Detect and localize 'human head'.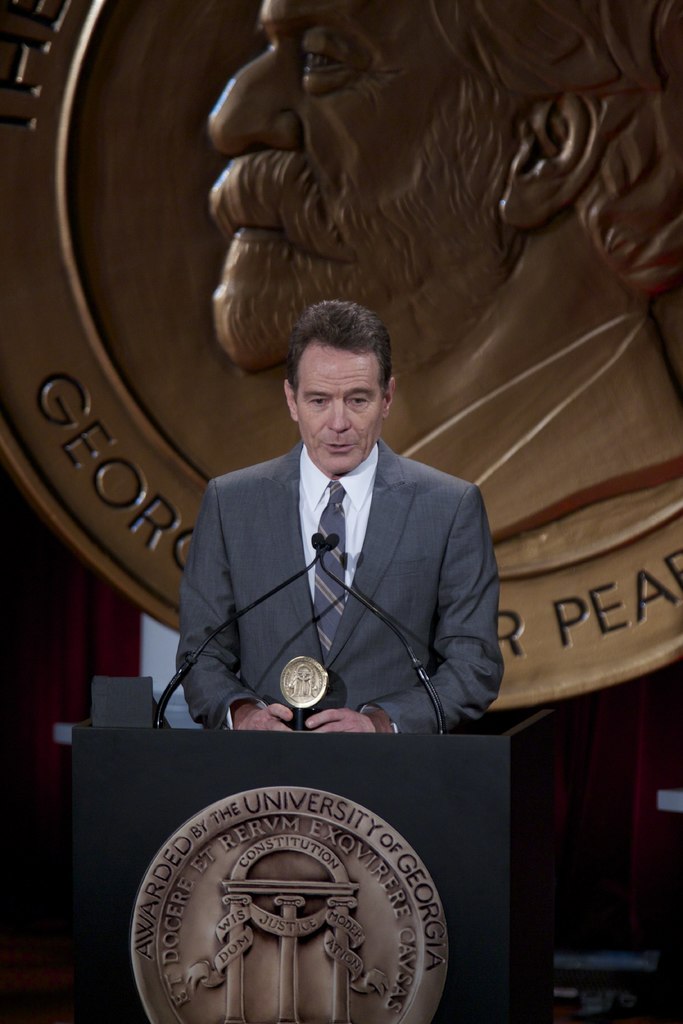
Localized at box=[279, 333, 398, 476].
